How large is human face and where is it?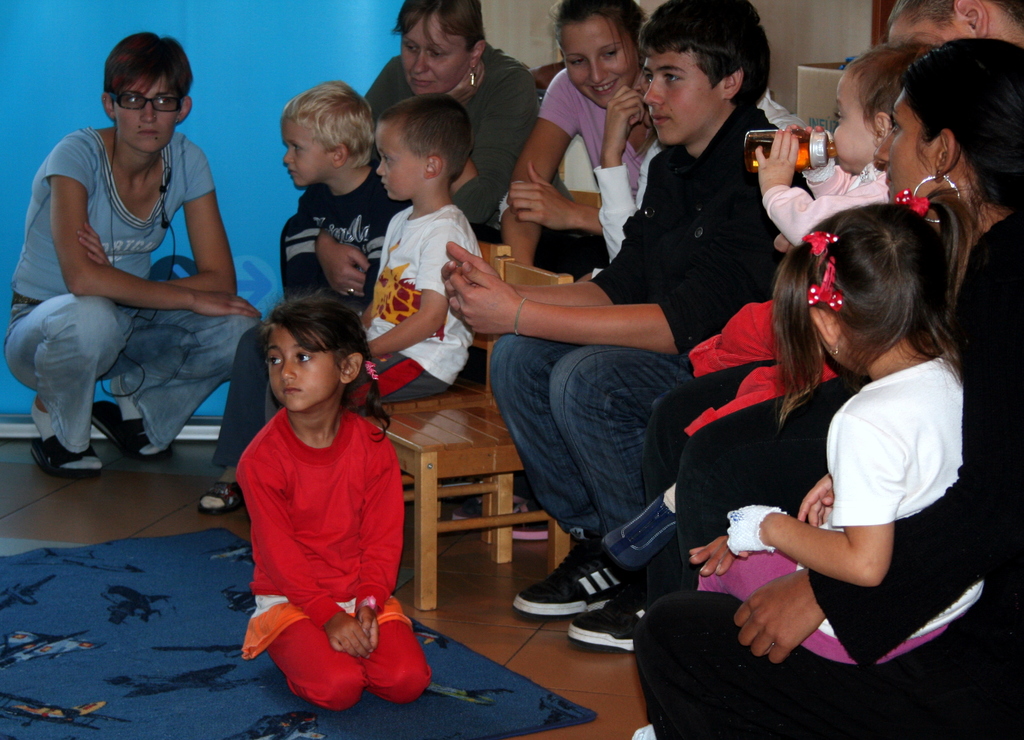
Bounding box: detection(375, 131, 428, 205).
